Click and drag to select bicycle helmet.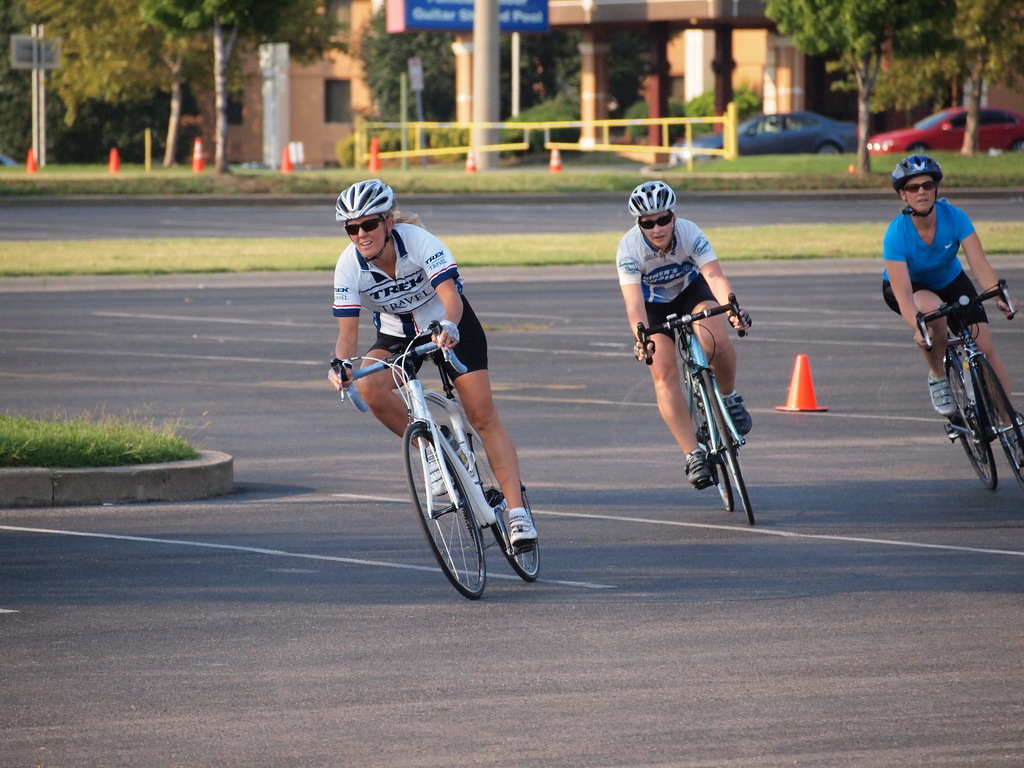
Selection: [x1=897, y1=152, x2=944, y2=213].
